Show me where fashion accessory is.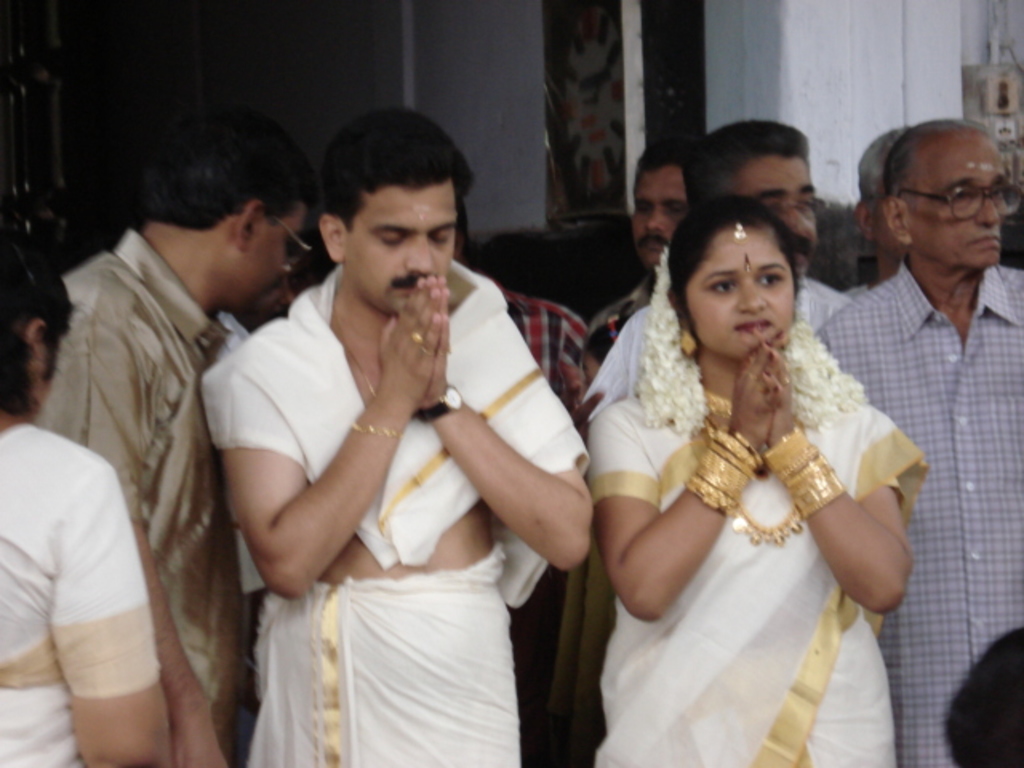
fashion accessory is at [left=678, top=326, right=698, bottom=358].
